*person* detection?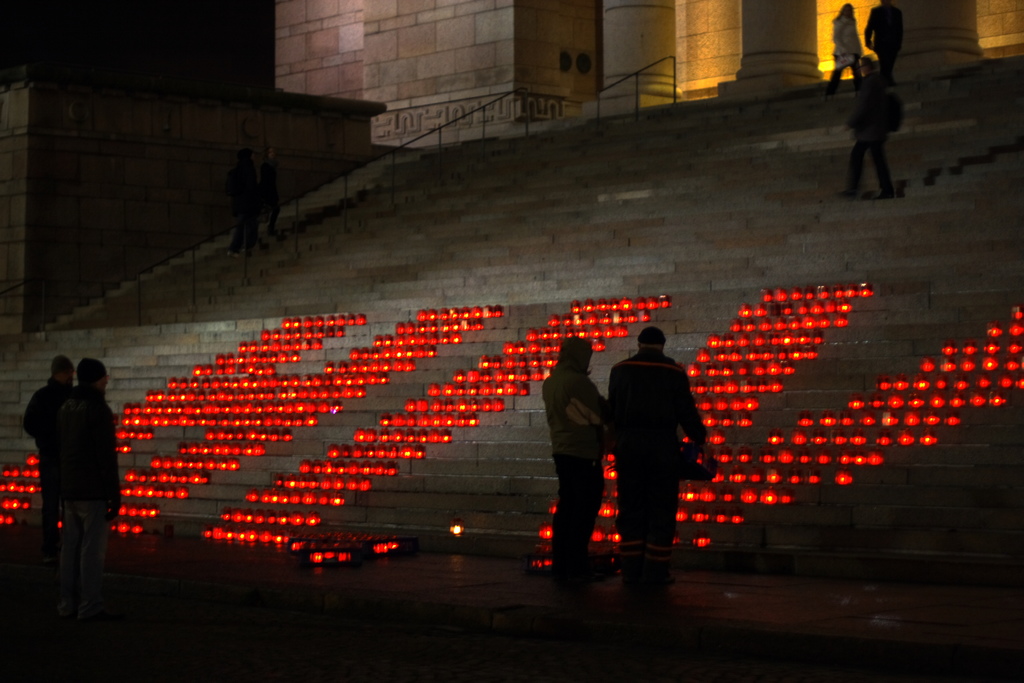
[left=844, top=59, right=906, bottom=206]
